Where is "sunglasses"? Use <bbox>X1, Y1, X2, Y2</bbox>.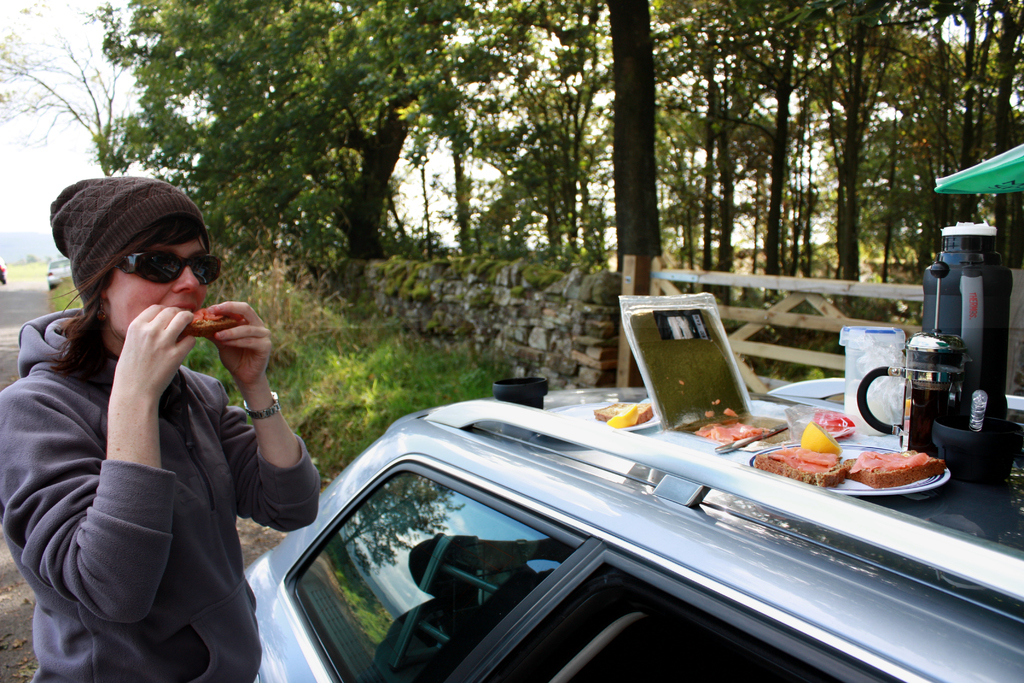
<bbox>116, 252, 223, 287</bbox>.
